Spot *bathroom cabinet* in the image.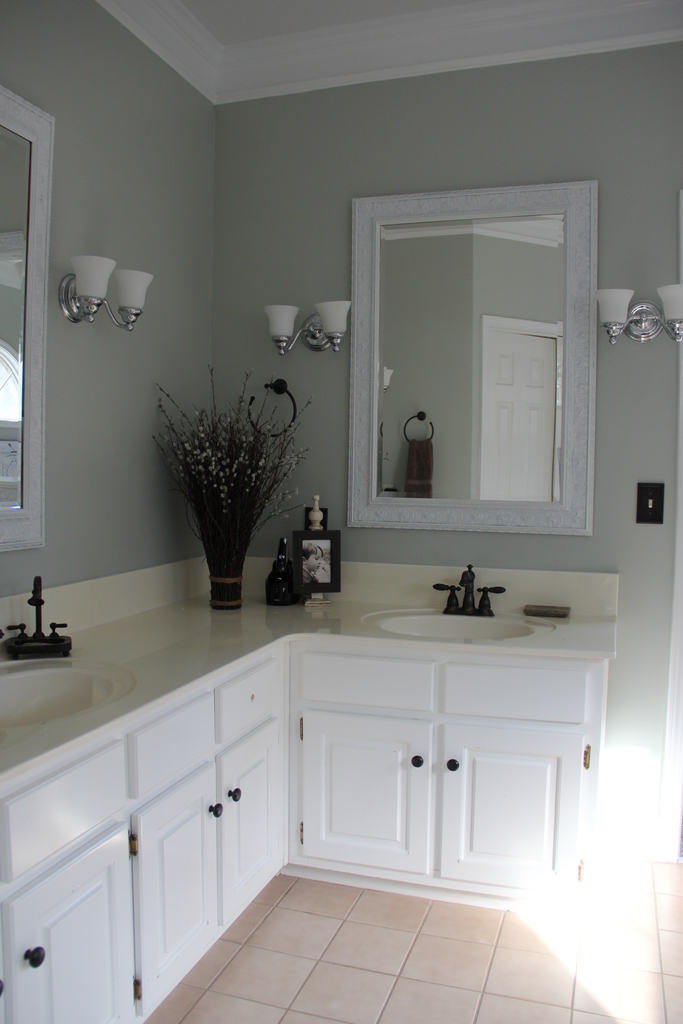
*bathroom cabinet* found at crop(0, 582, 627, 1023).
